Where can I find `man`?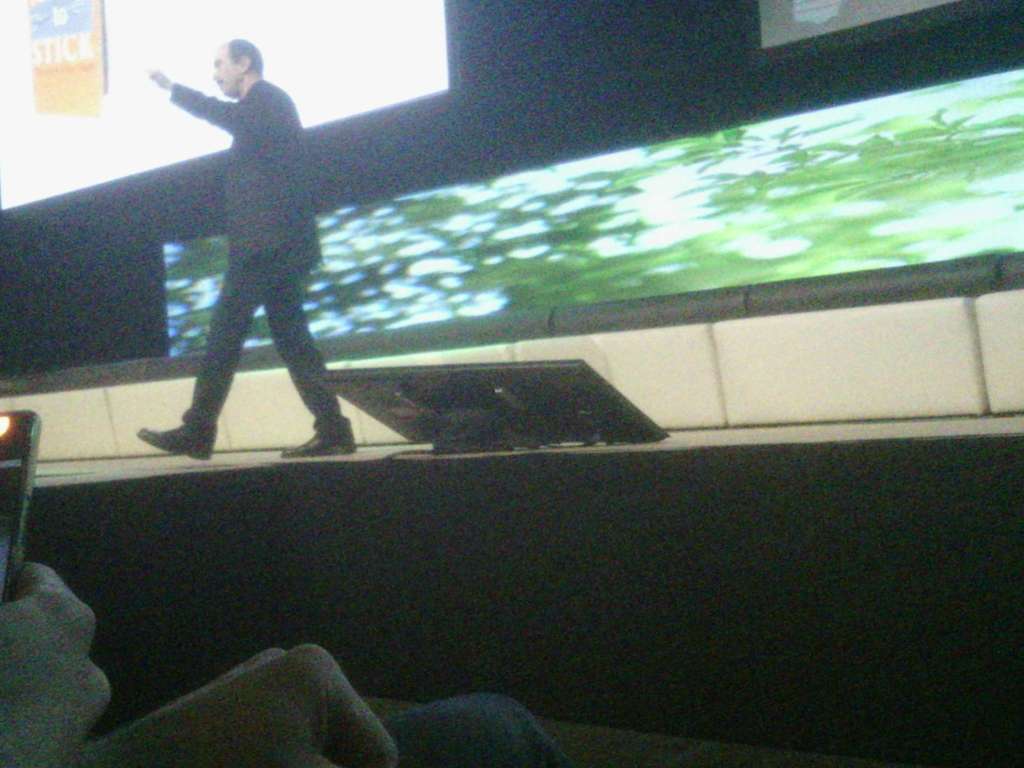
You can find it at 131,33,387,468.
